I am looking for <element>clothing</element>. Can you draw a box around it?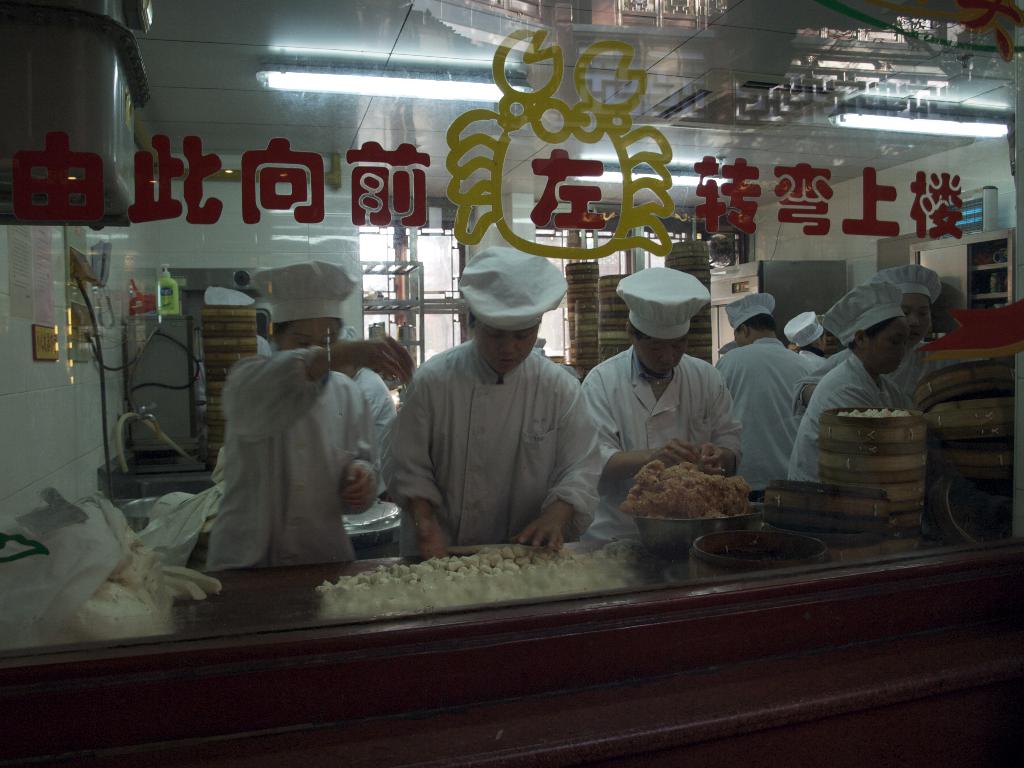
Sure, the bounding box is bbox=(716, 331, 823, 495).
